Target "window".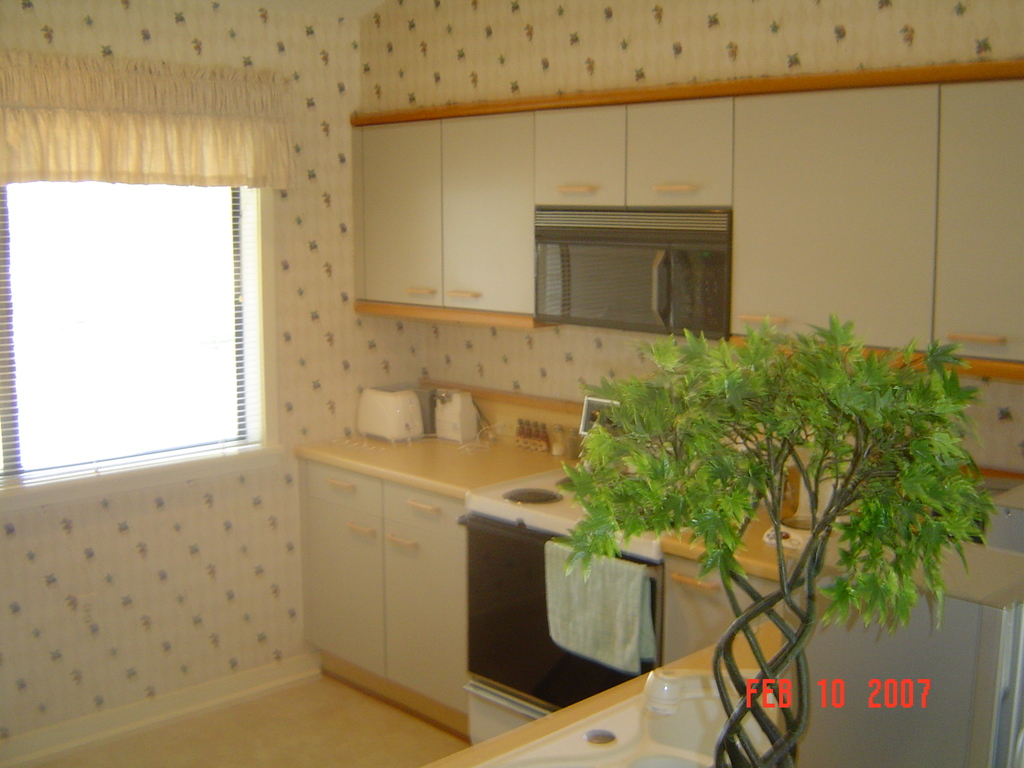
Target region: region(0, 74, 276, 505).
